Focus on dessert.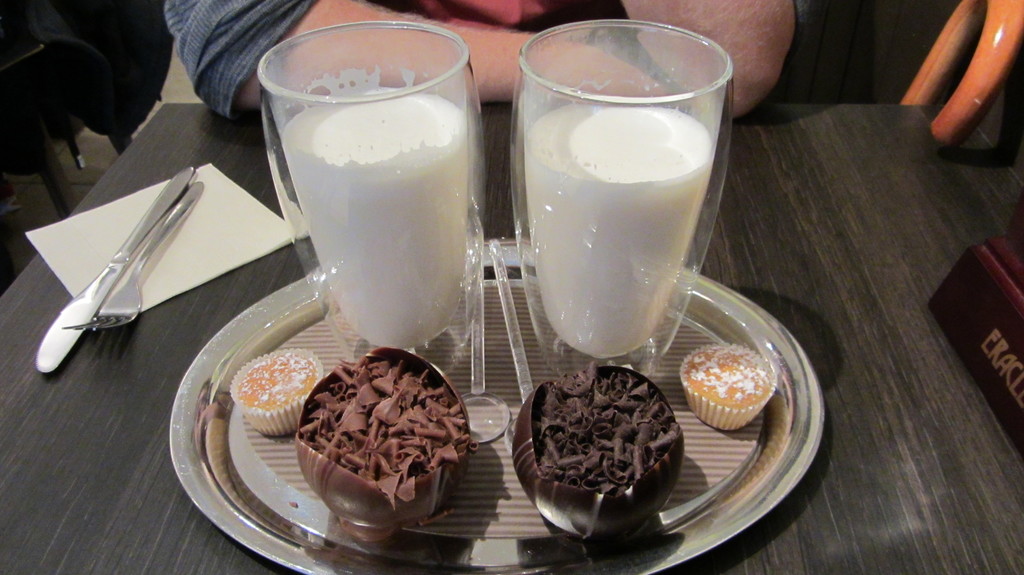
Focused at rect(490, 370, 701, 547).
